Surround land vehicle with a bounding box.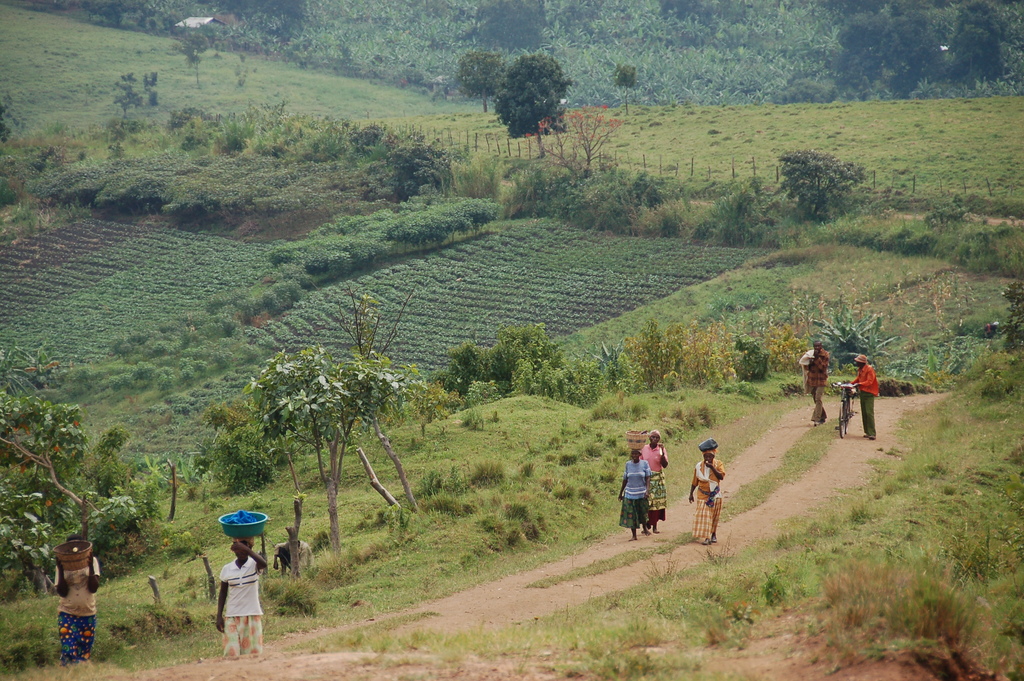
(833, 381, 854, 438).
